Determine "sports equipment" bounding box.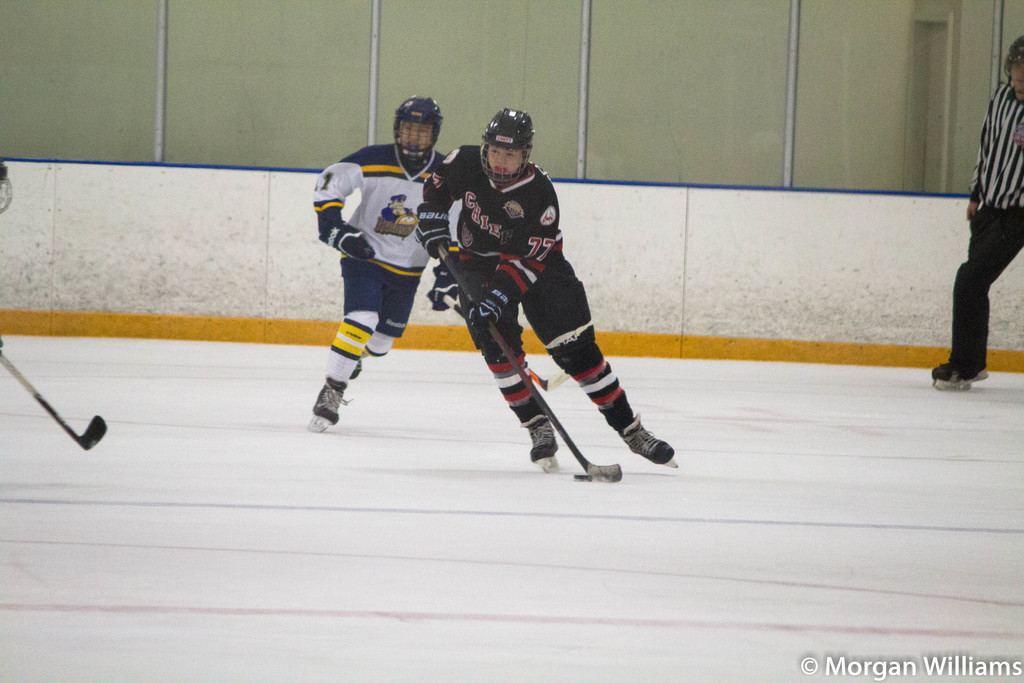
Determined: BBox(397, 97, 444, 162).
